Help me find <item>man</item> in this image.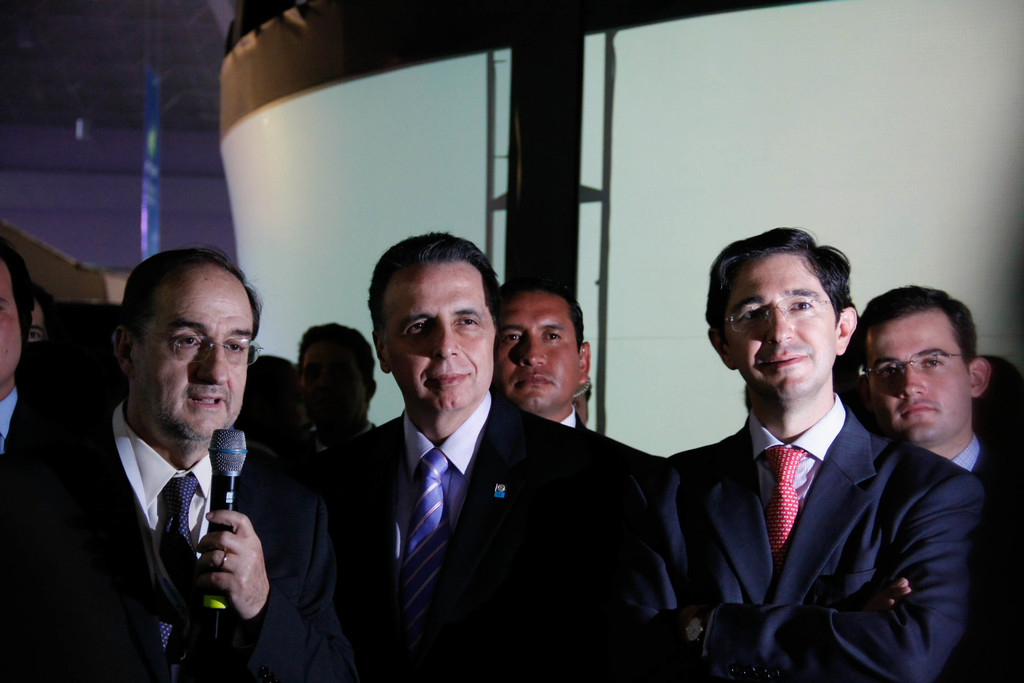
Found it: left=847, top=288, right=1021, bottom=500.
